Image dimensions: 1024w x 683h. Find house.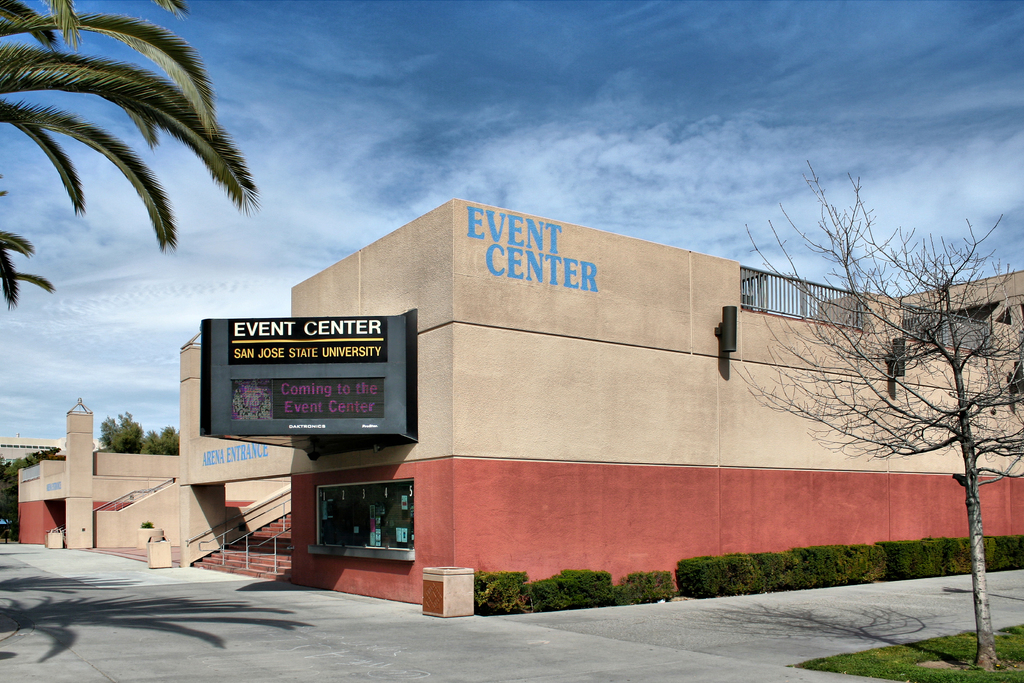
<region>81, 435, 188, 555</region>.
